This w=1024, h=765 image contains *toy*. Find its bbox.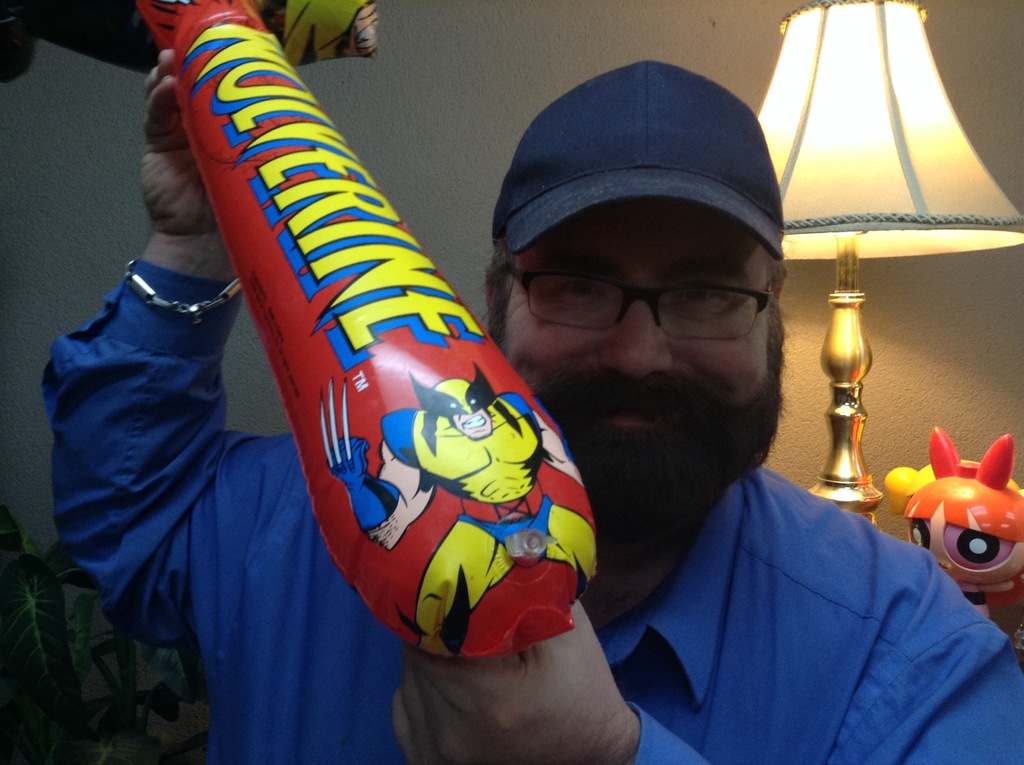
886 430 1023 628.
